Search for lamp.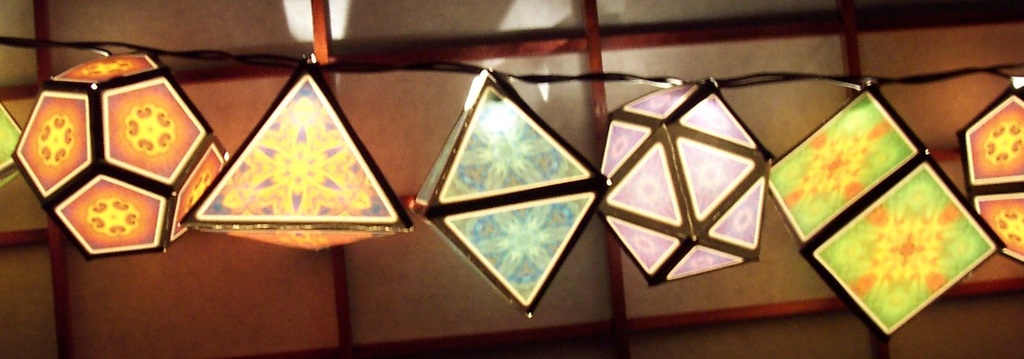
Found at (x1=165, y1=69, x2=401, y2=287).
